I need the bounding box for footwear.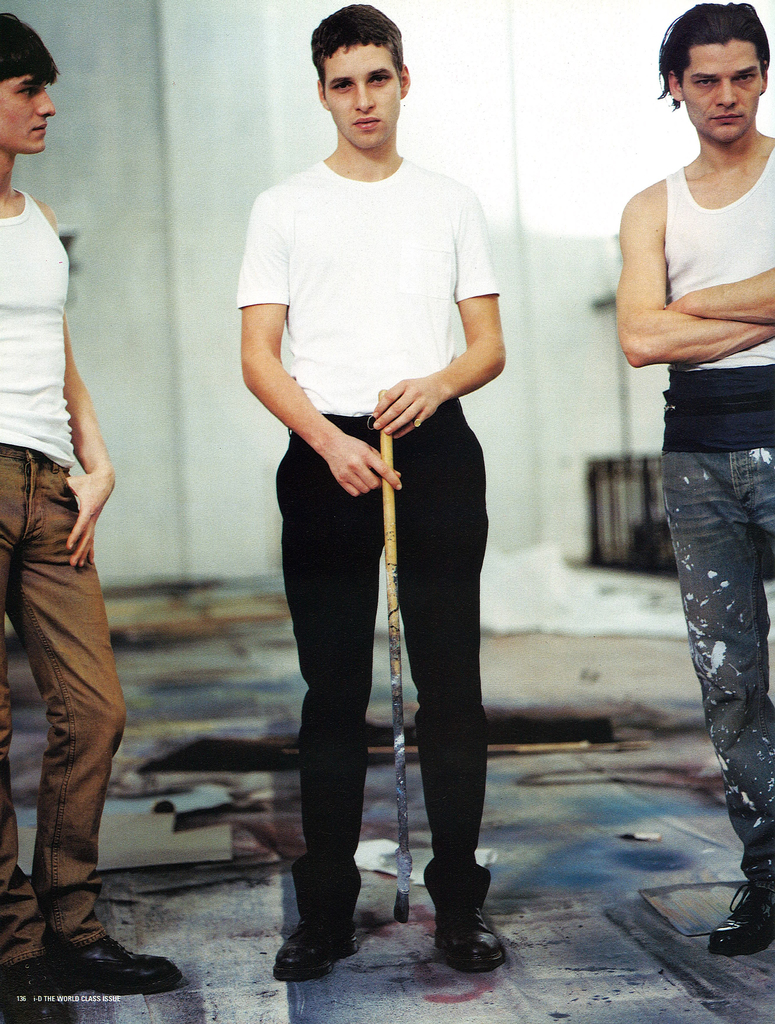
Here it is: left=41, top=934, right=184, bottom=1000.
